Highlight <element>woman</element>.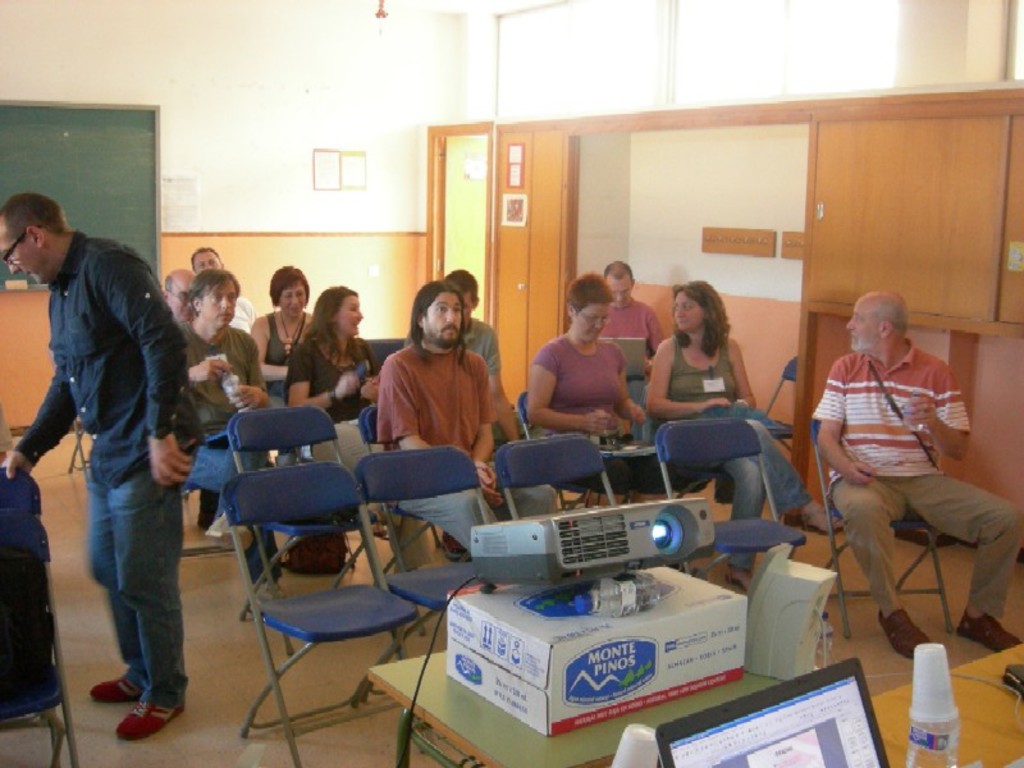
Highlighted region: box=[644, 280, 845, 609].
